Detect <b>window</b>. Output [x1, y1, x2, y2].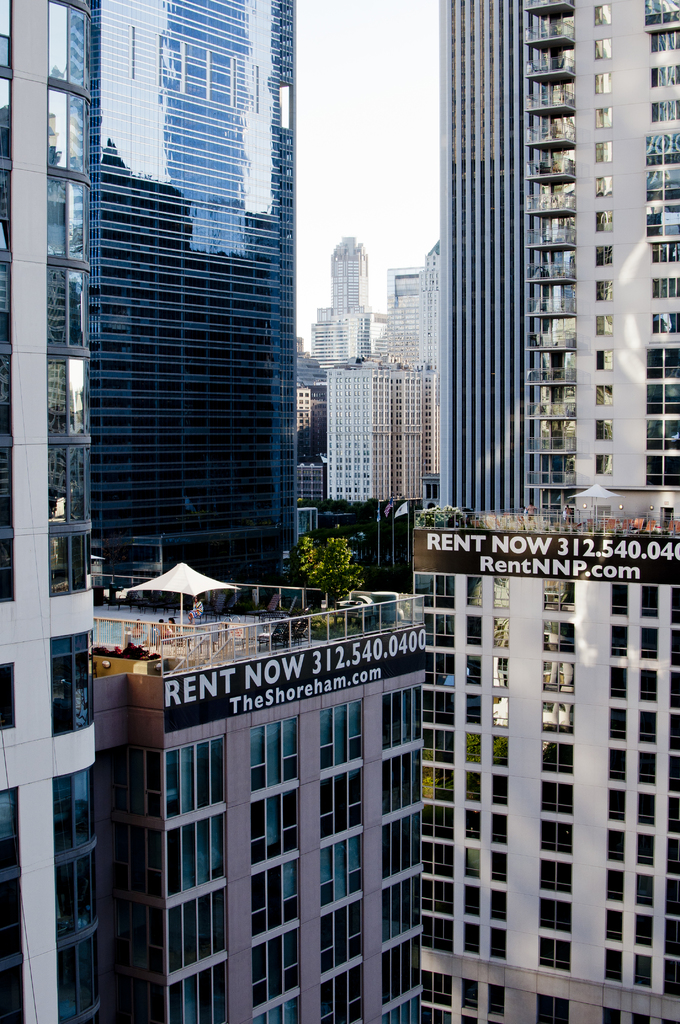
[0, 786, 19, 872].
